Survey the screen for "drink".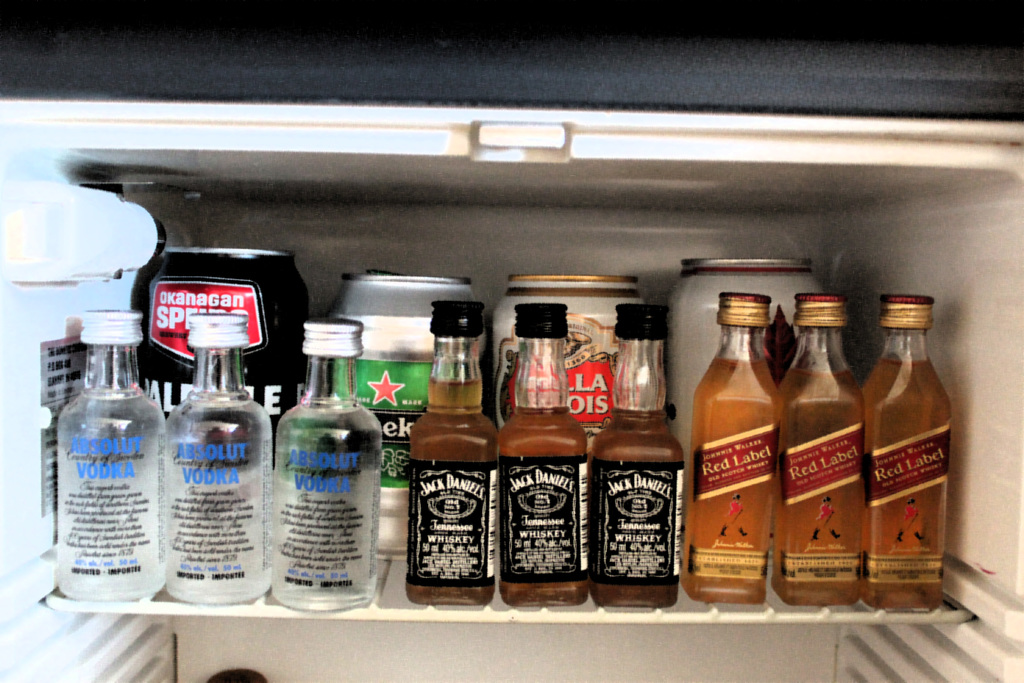
Survey found: <bbox>701, 284, 796, 603</bbox>.
